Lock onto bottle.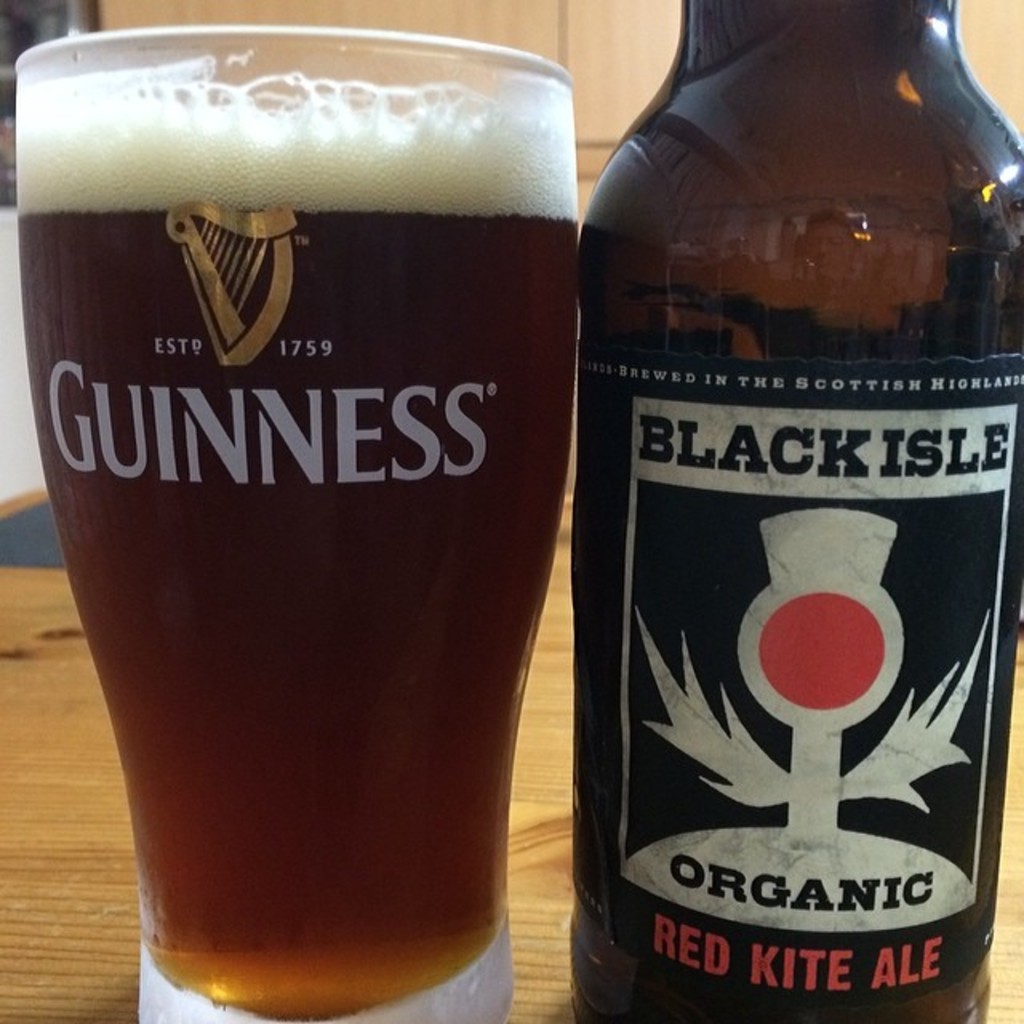
Locked: detection(568, 0, 1022, 1022).
